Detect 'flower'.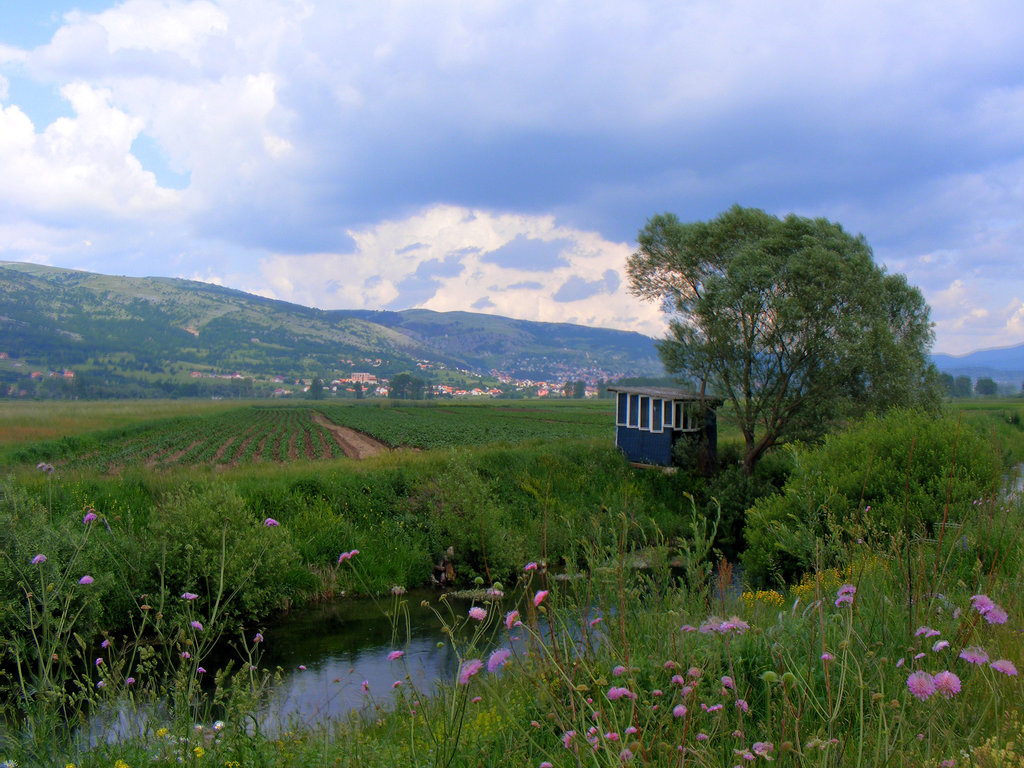
Detected at 700/702/705/712.
